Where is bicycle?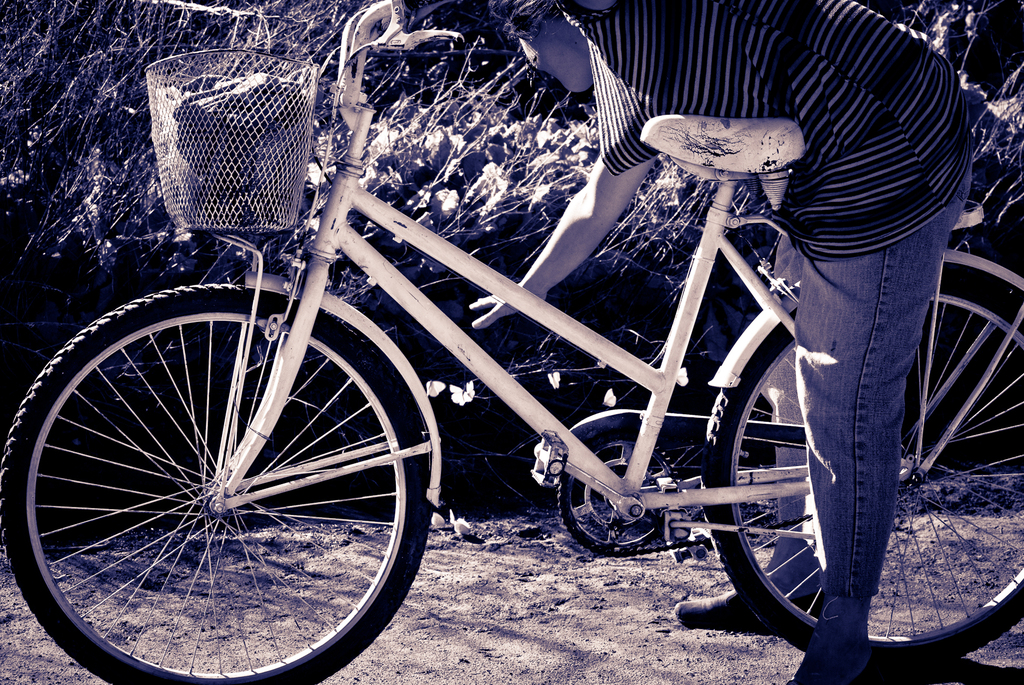
(x1=0, y1=0, x2=1023, y2=684).
